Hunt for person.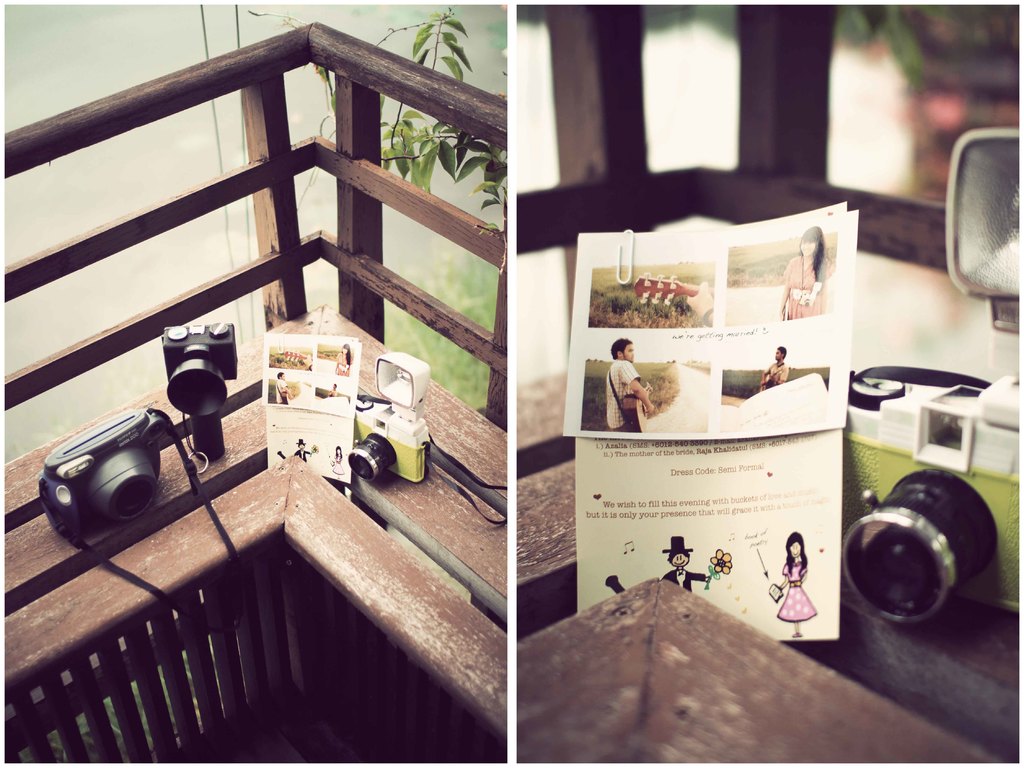
Hunted down at {"x1": 335, "y1": 341, "x2": 355, "y2": 374}.
